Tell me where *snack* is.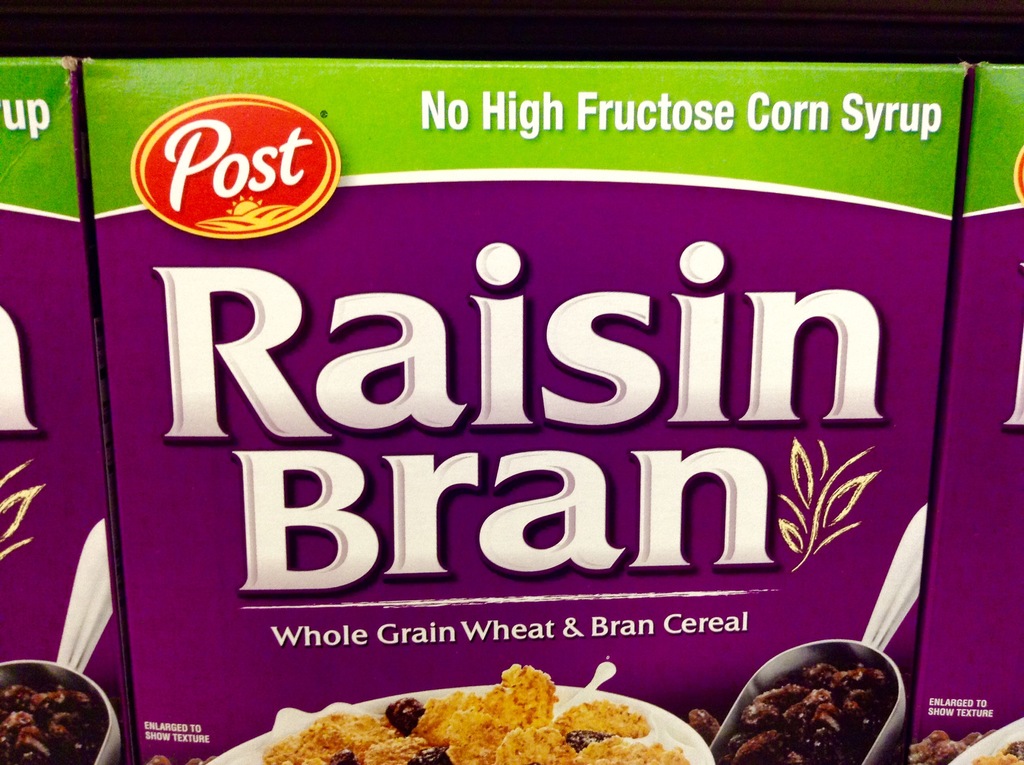
*snack* is at BBox(979, 743, 1023, 764).
